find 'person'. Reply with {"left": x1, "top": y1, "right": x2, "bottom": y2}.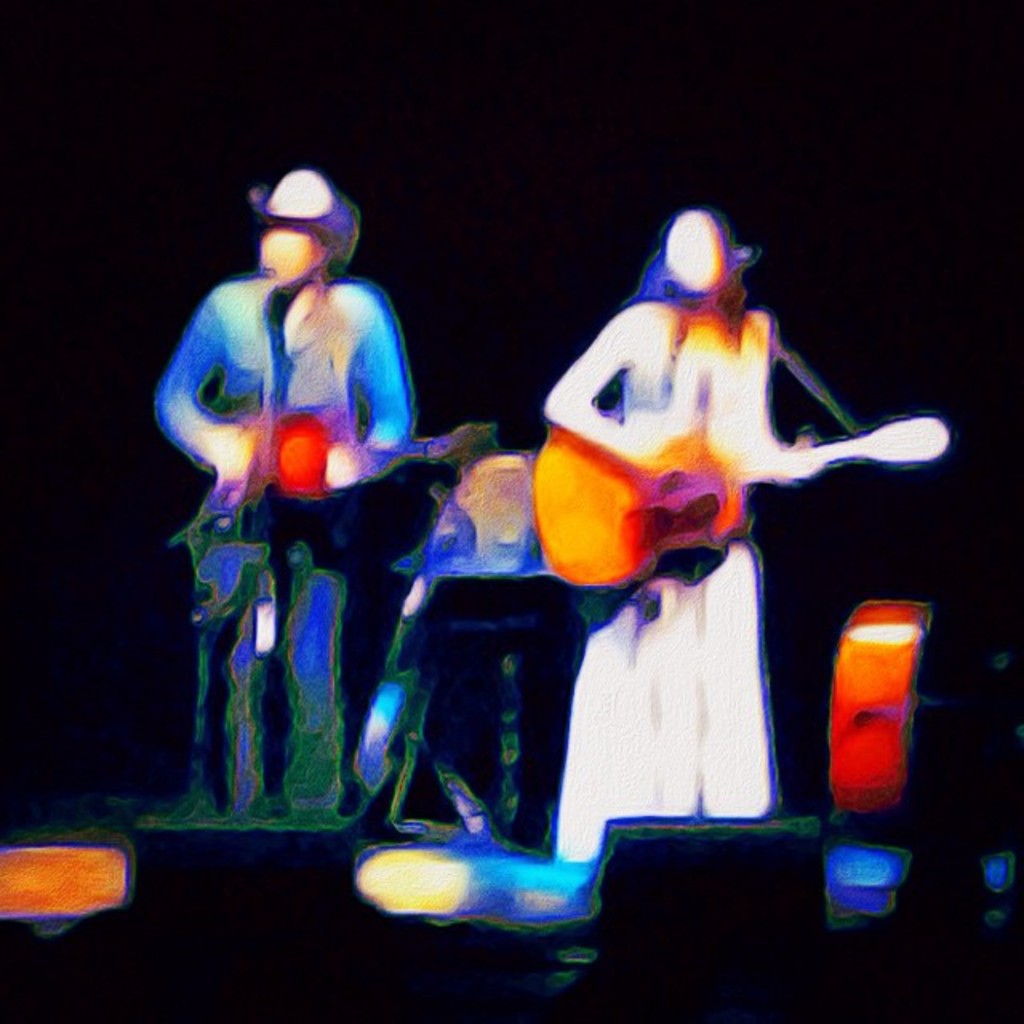
{"left": 531, "top": 197, "right": 838, "bottom": 914}.
